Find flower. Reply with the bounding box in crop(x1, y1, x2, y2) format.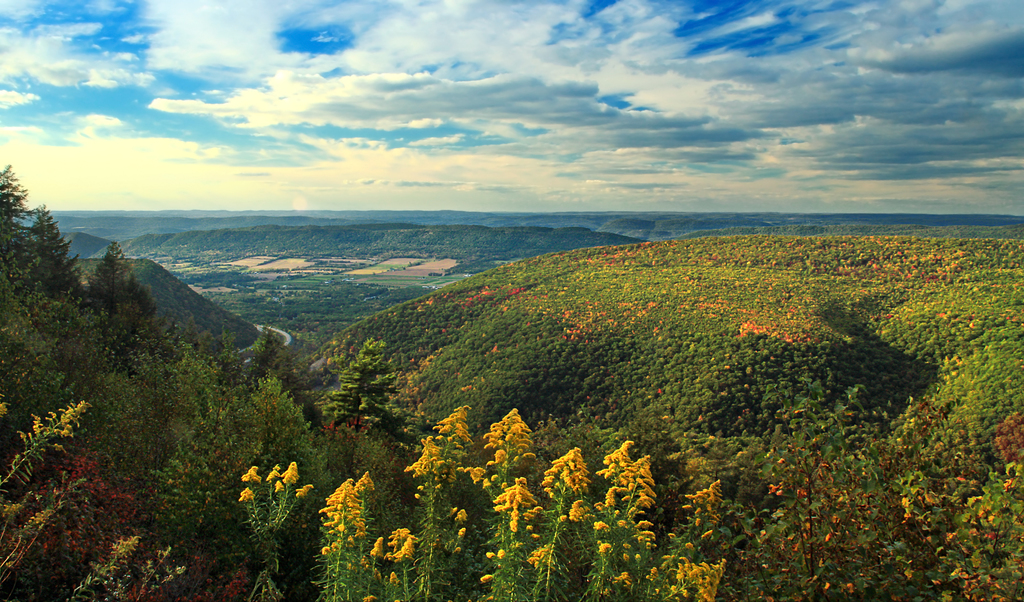
crop(479, 568, 499, 581).
